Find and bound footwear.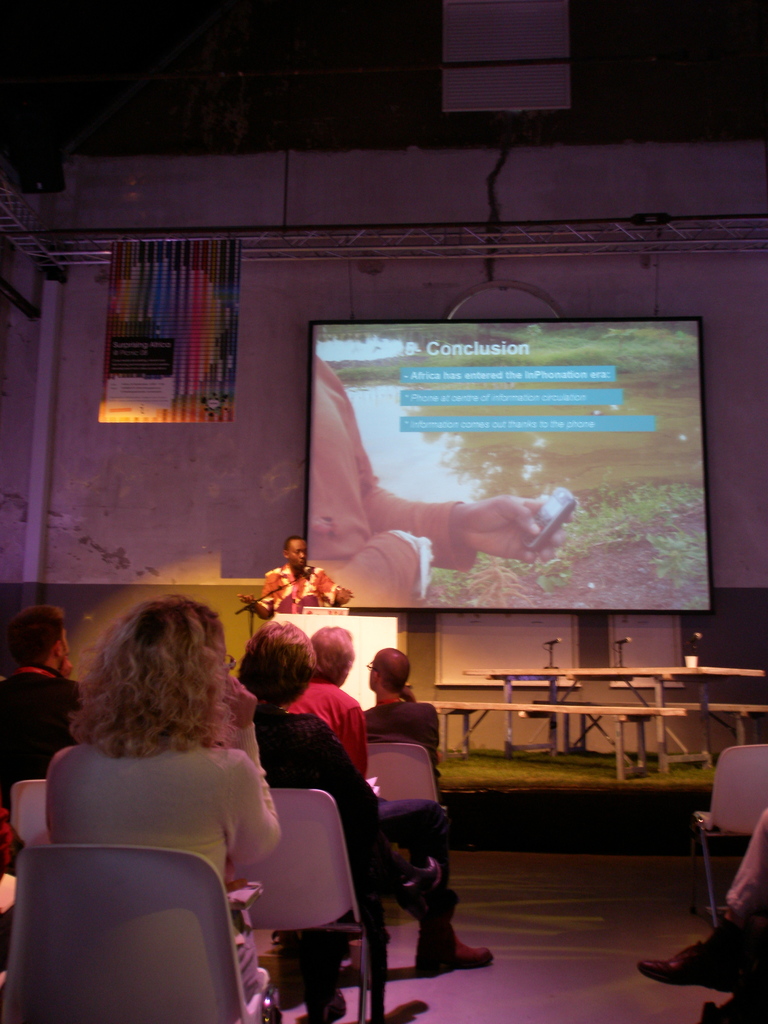
Bound: locate(413, 933, 497, 977).
